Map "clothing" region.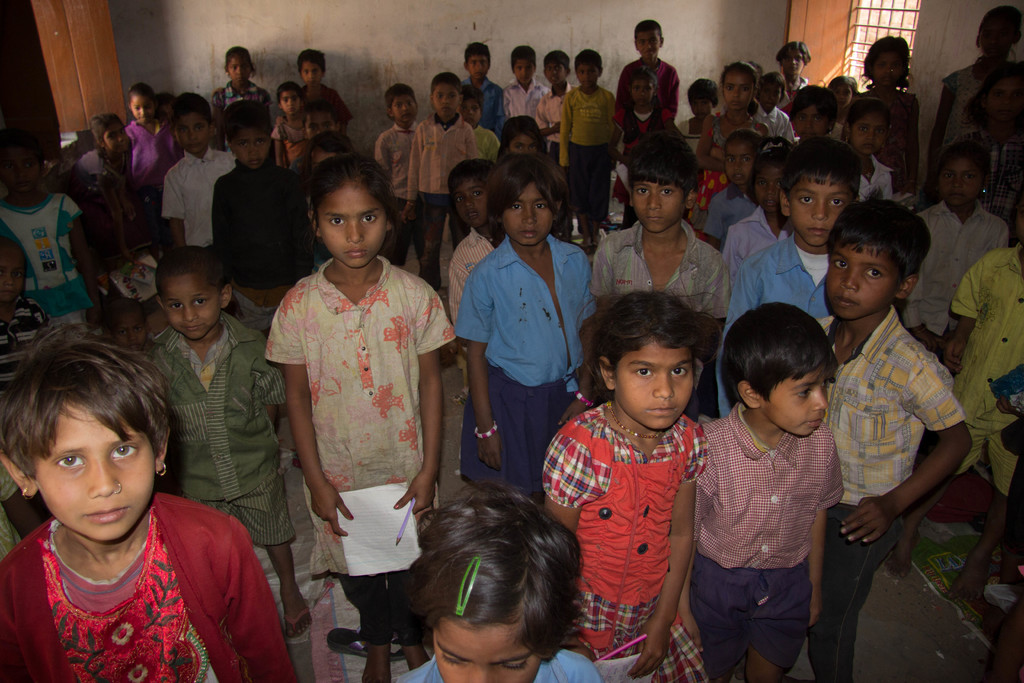
Mapped to detection(693, 400, 845, 675).
